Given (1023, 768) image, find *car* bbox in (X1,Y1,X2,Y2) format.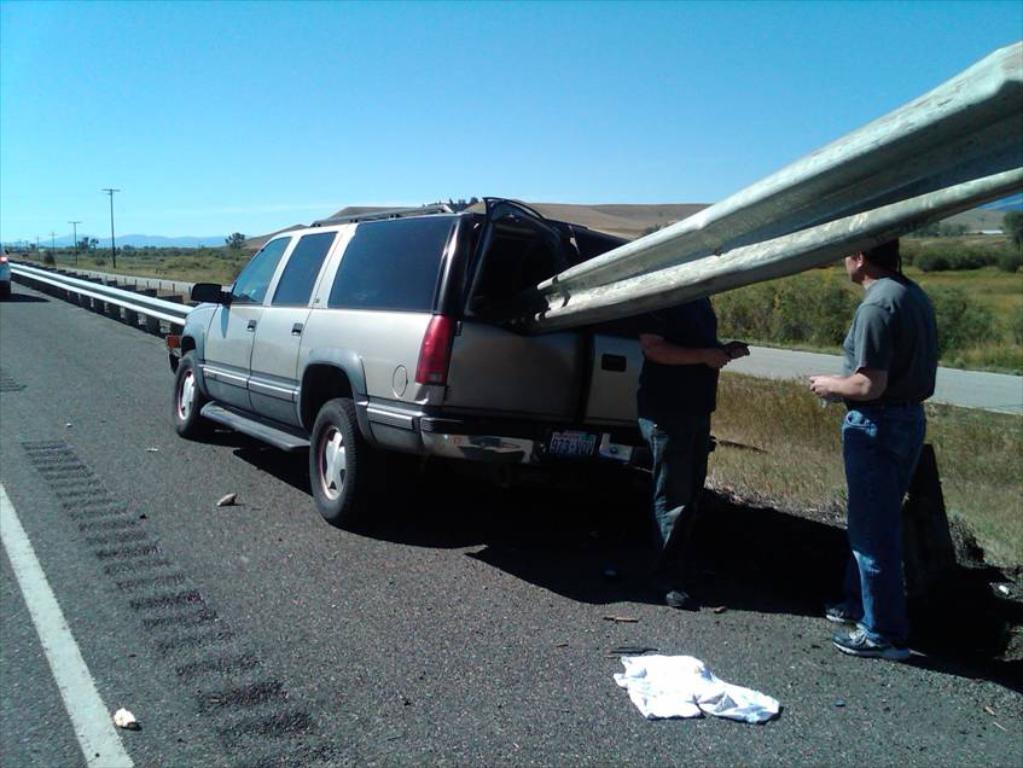
(150,197,775,543).
